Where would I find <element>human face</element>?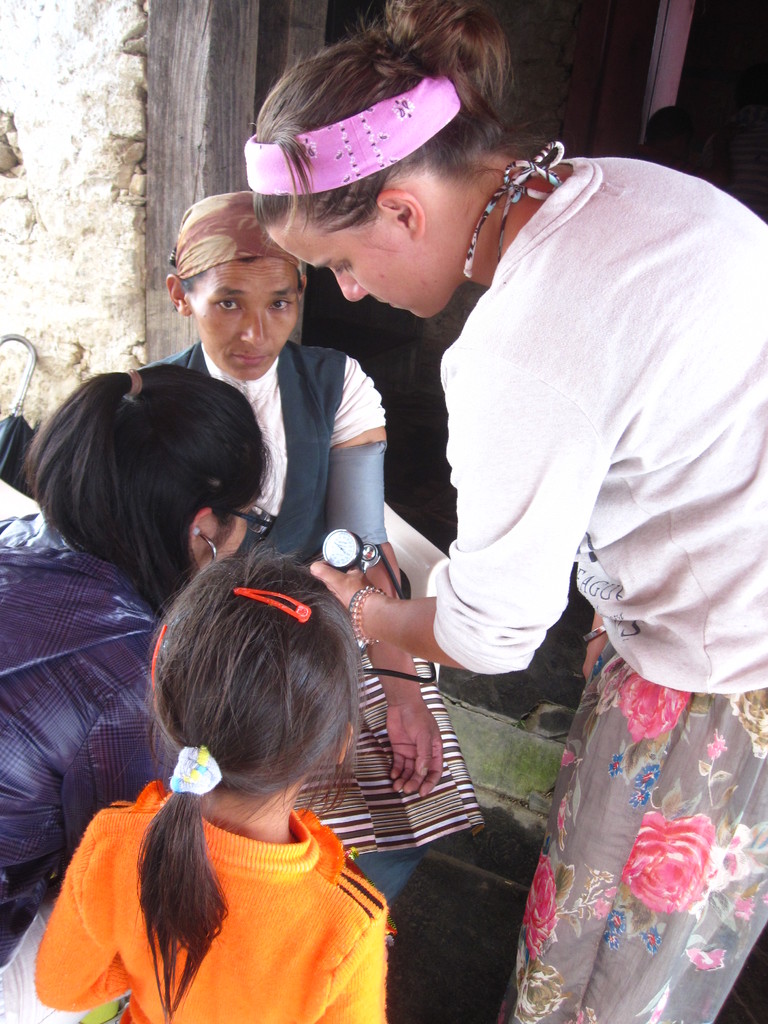
At (196, 260, 296, 376).
